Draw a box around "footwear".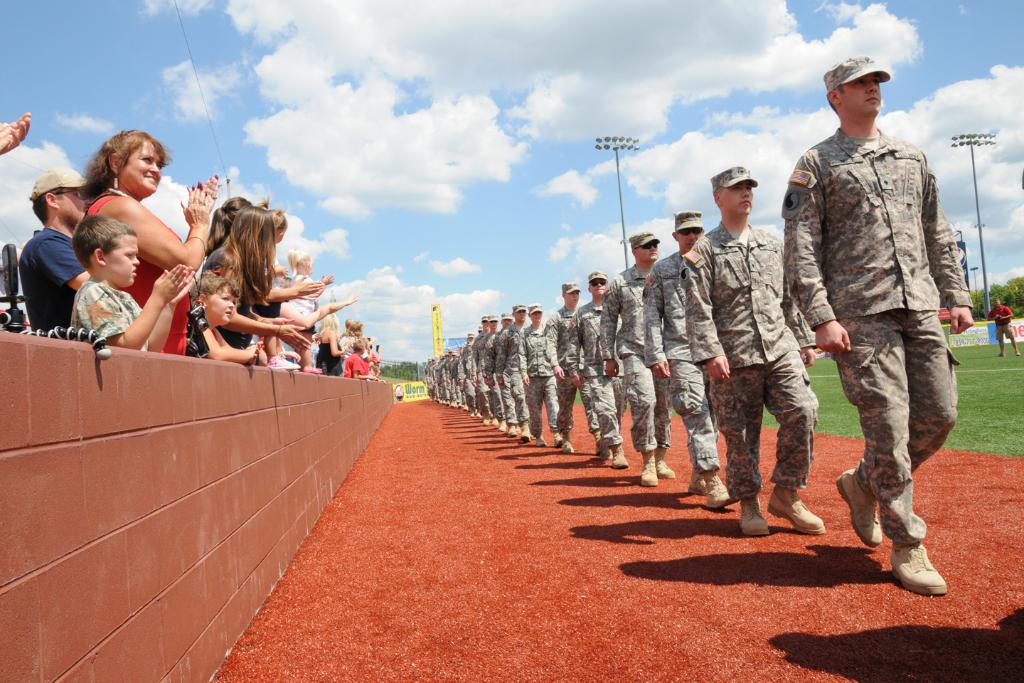
left=484, top=416, right=487, bottom=424.
